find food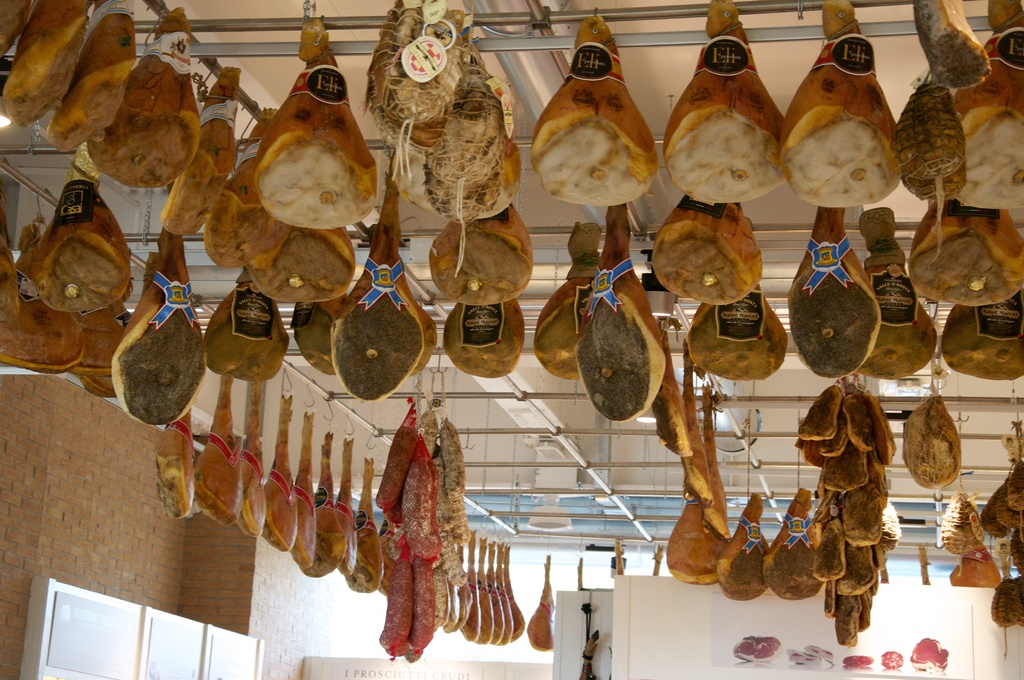
bbox=[764, 486, 830, 601]
